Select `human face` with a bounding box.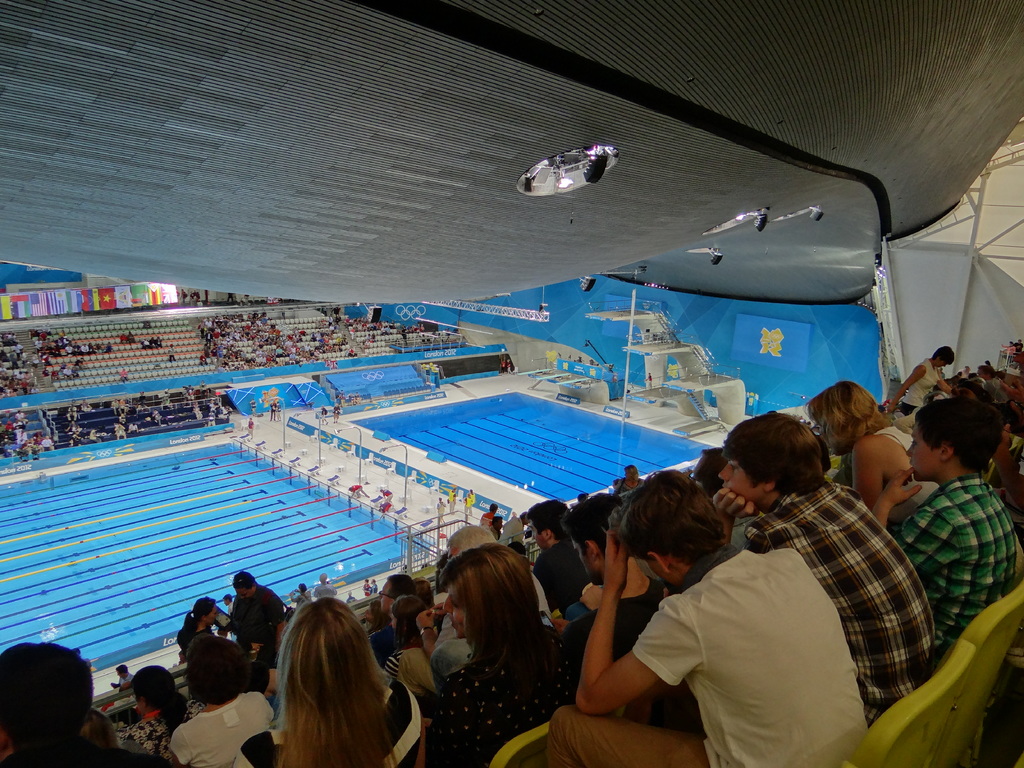
{"left": 527, "top": 524, "right": 550, "bottom": 554}.
